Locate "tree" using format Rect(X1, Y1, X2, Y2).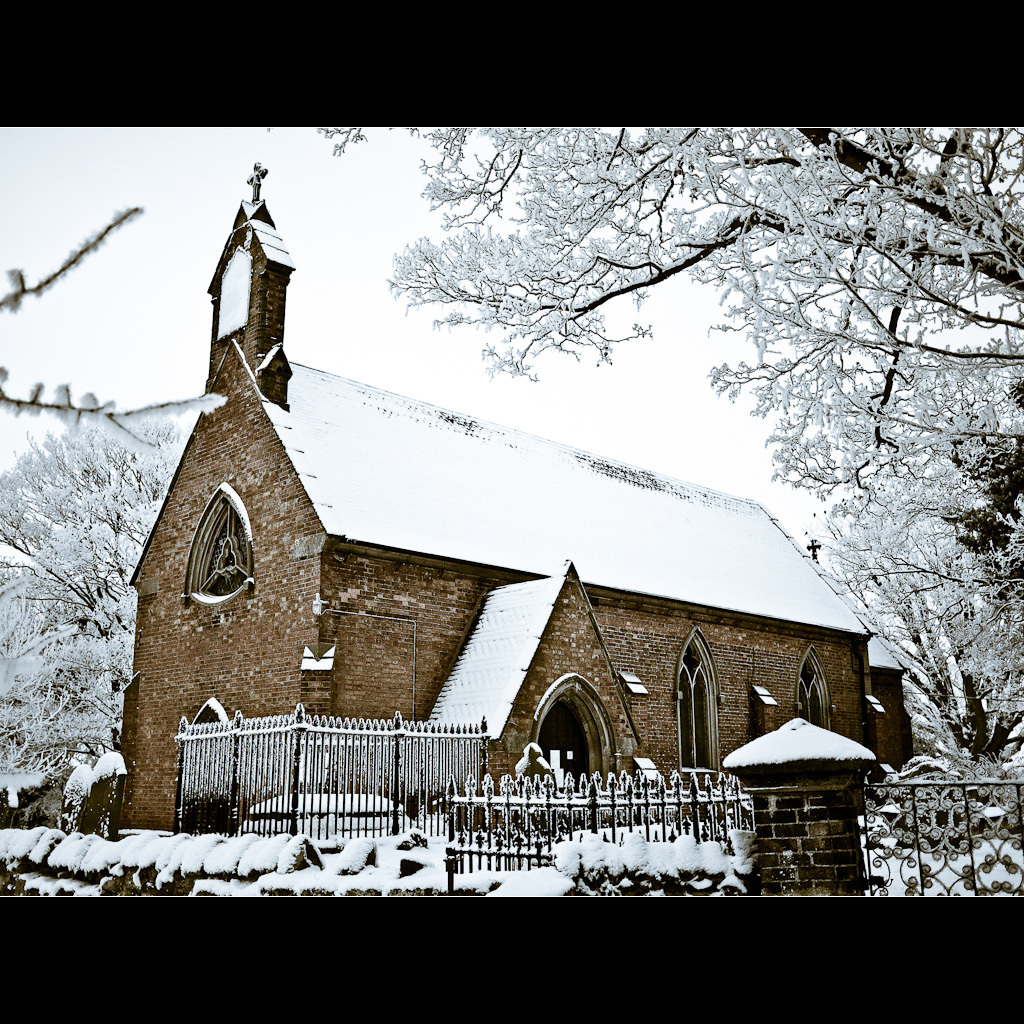
Rect(0, 382, 245, 848).
